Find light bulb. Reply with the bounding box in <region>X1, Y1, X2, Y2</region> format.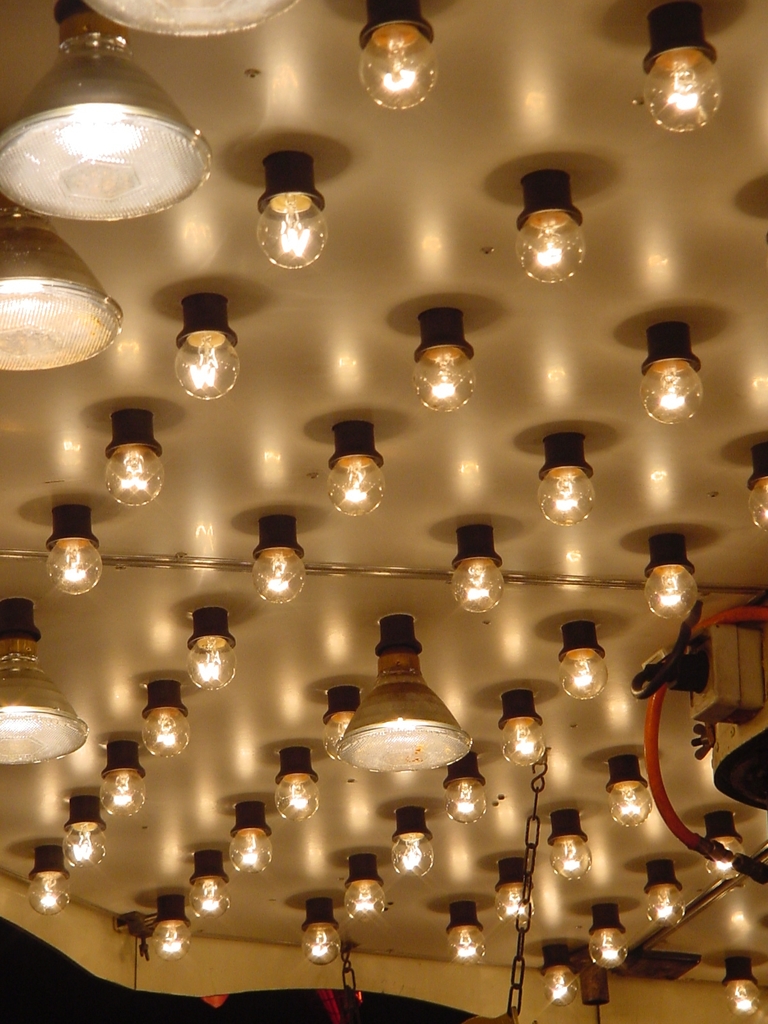
<region>641, 863, 686, 927</region>.
